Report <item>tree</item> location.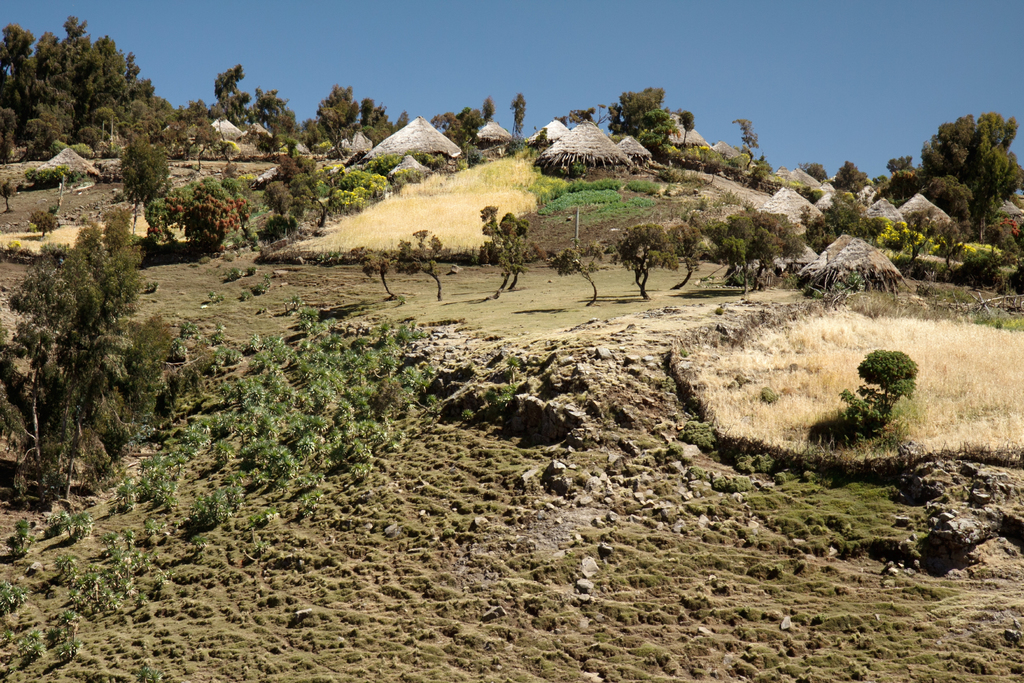
Report: bbox(0, 206, 177, 516).
